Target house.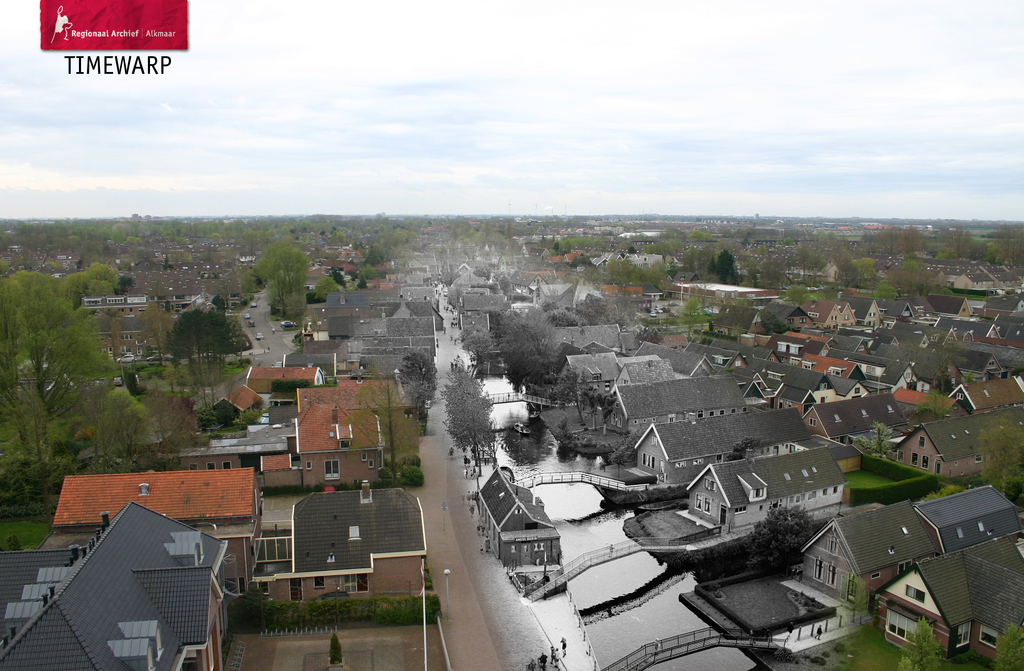
Target region: x1=805, y1=495, x2=932, y2=602.
